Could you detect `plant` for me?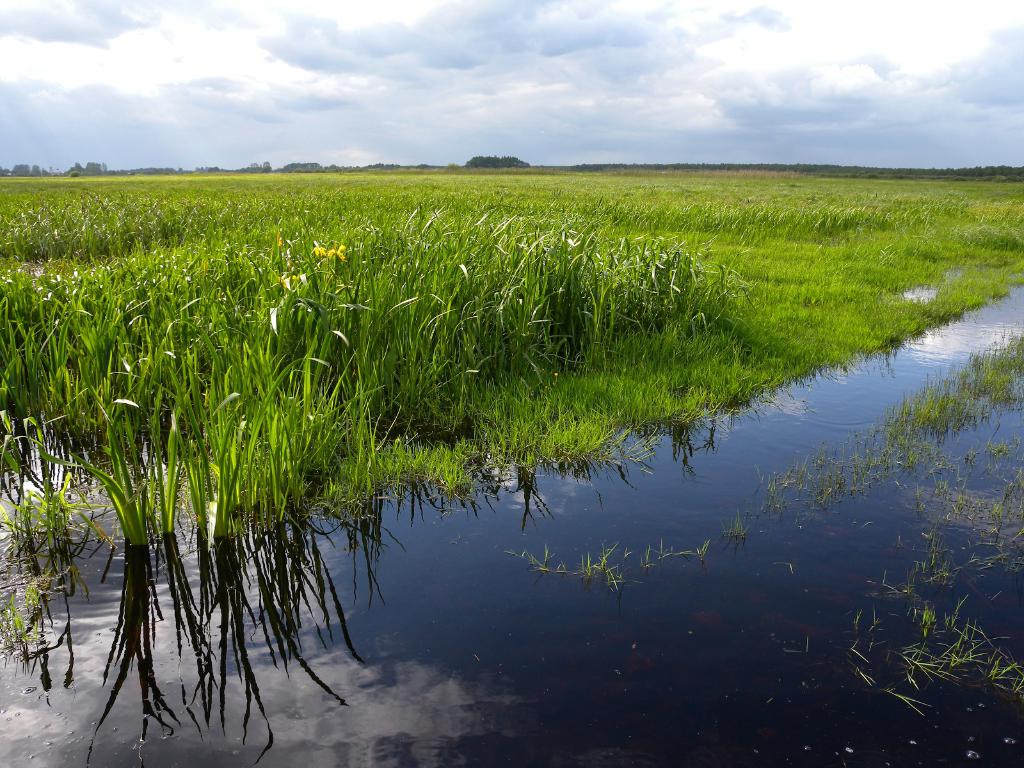
Detection result: pyautogui.locateOnScreen(653, 535, 713, 561).
